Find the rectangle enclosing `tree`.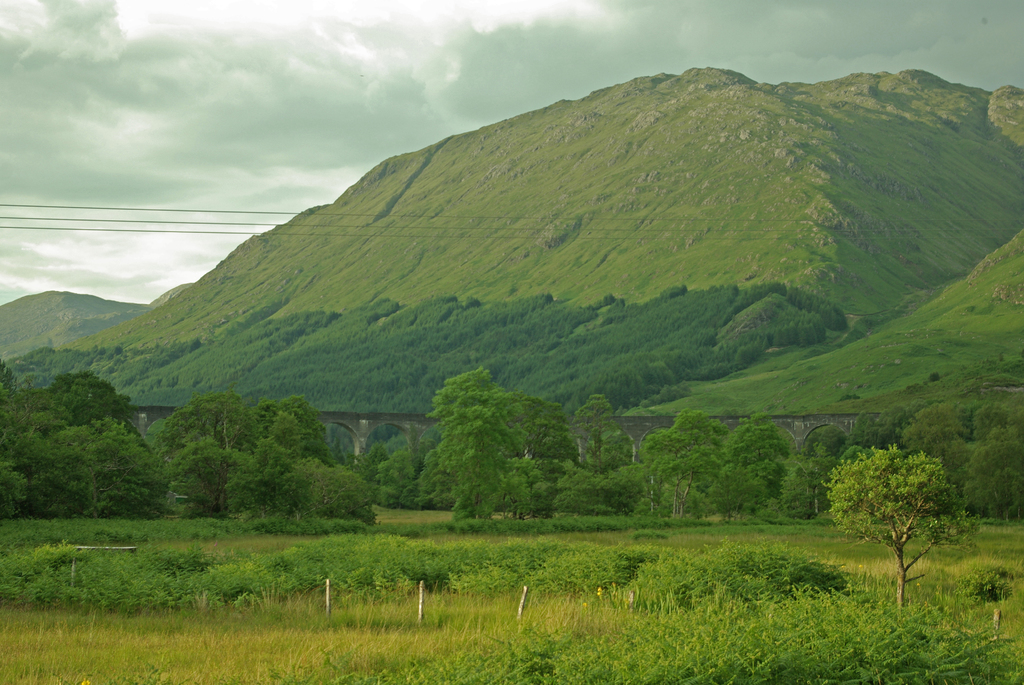
pyautogui.locateOnScreen(352, 436, 444, 516).
